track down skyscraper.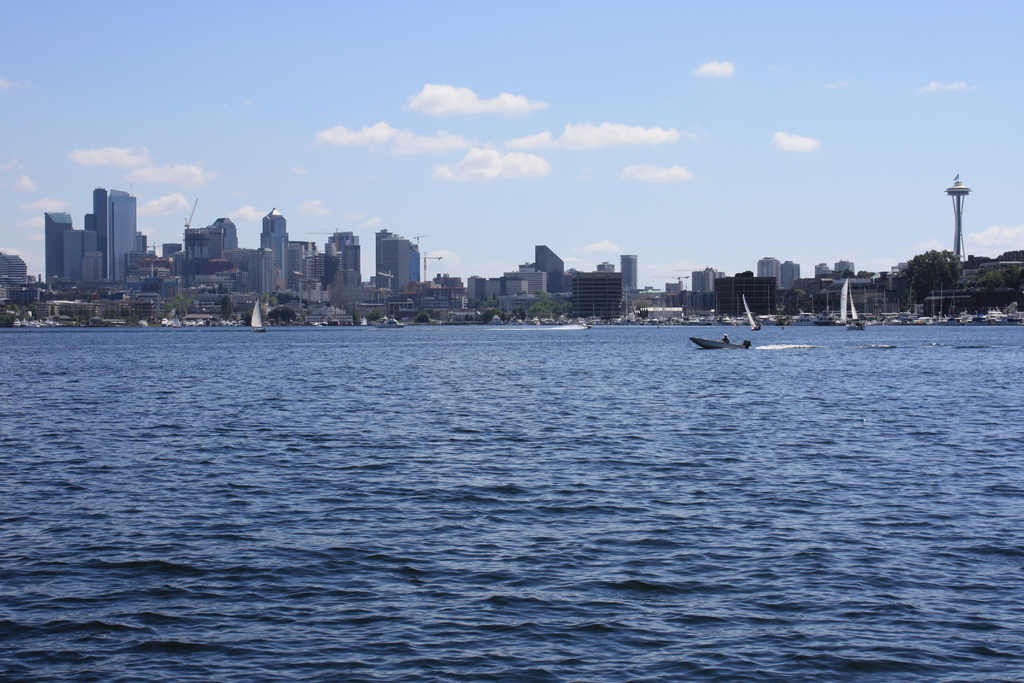
Tracked to box=[783, 258, 803, 291].
